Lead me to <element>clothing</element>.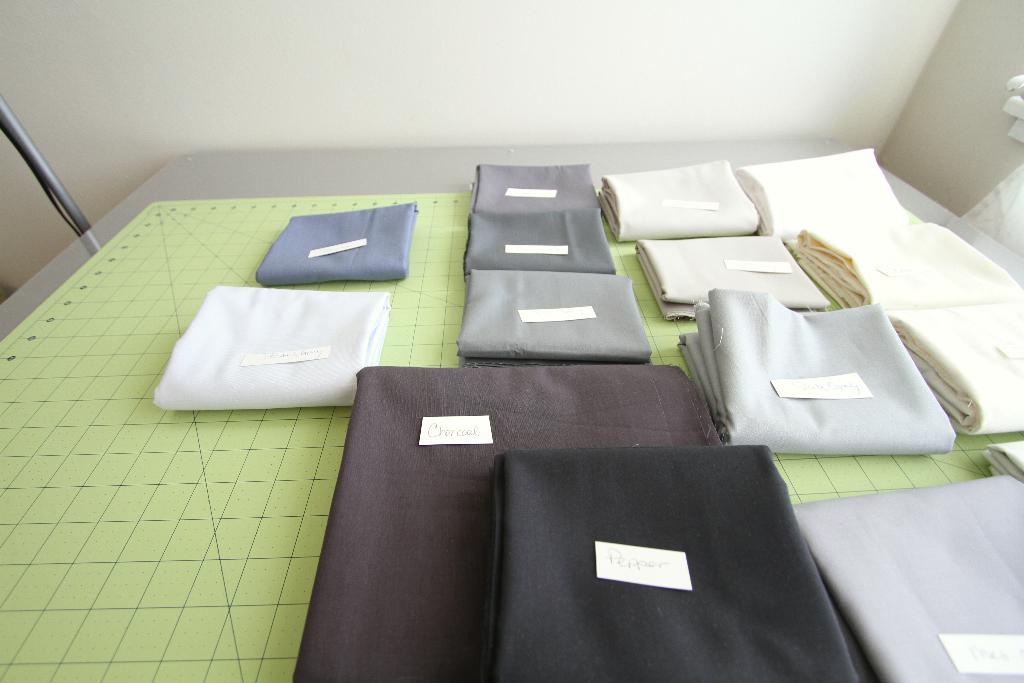
Lead to locate(796, 474, 1023, 682).
